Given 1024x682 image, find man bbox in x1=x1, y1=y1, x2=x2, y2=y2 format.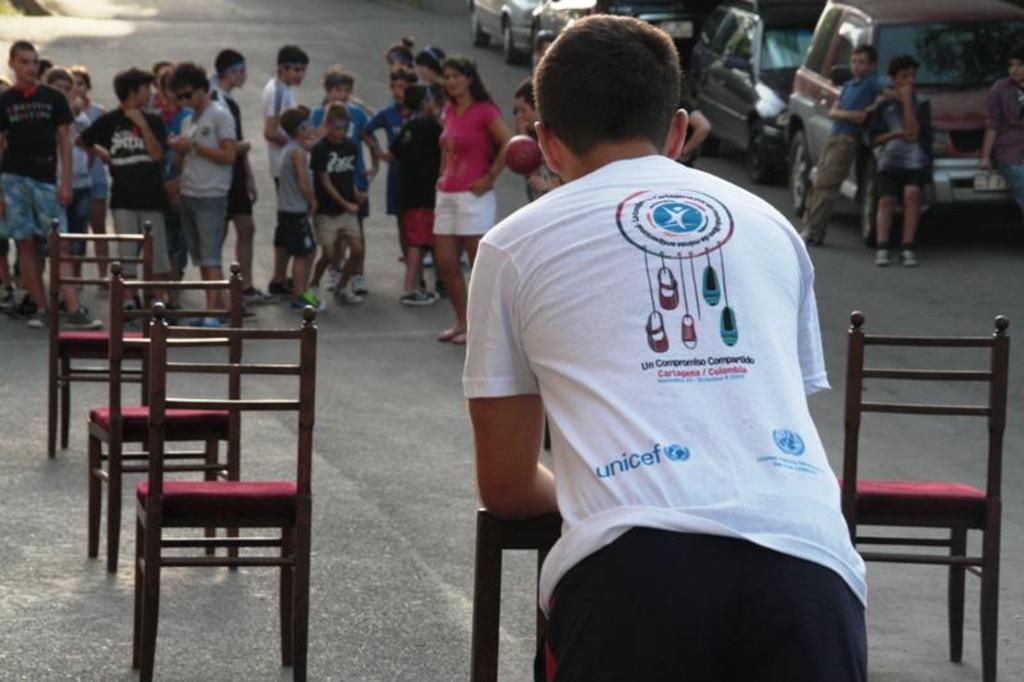
x1=0, y1=40, x2=81, y2=343.
